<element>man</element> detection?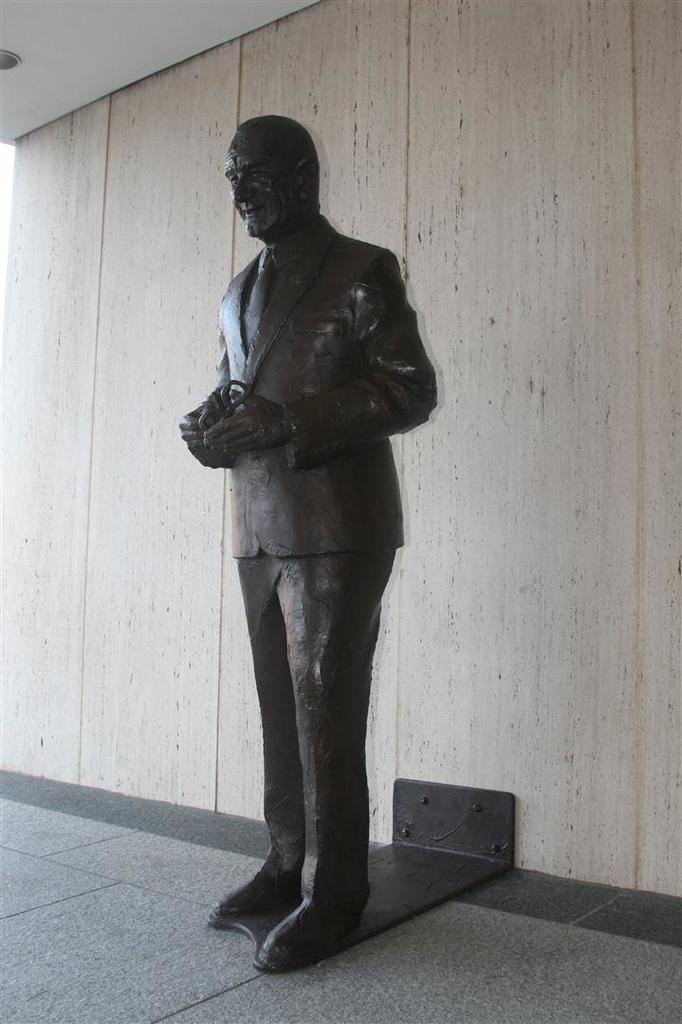
locate(168, 110, 466, 936)
